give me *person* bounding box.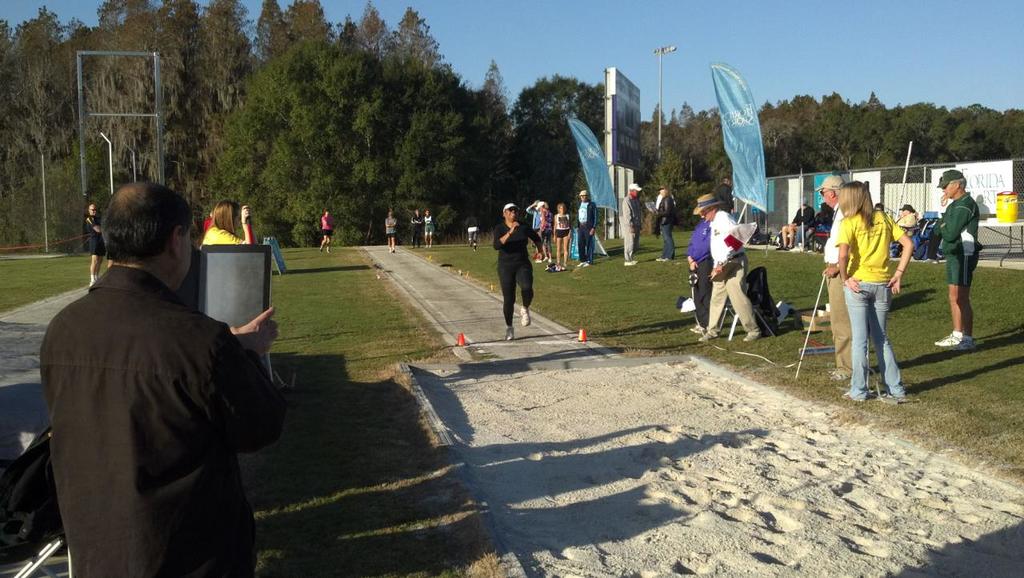
crop(384, 211, 396, 251).
